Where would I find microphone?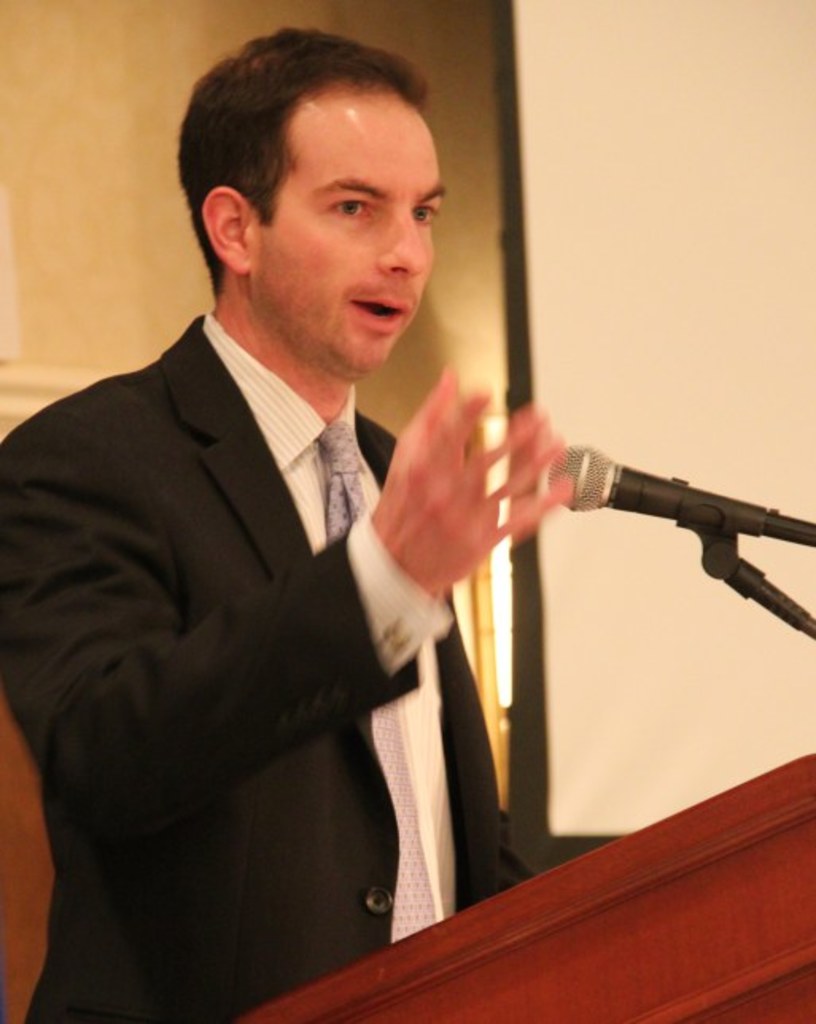
At x1=538 y1=431 x2=815 y2=604.
